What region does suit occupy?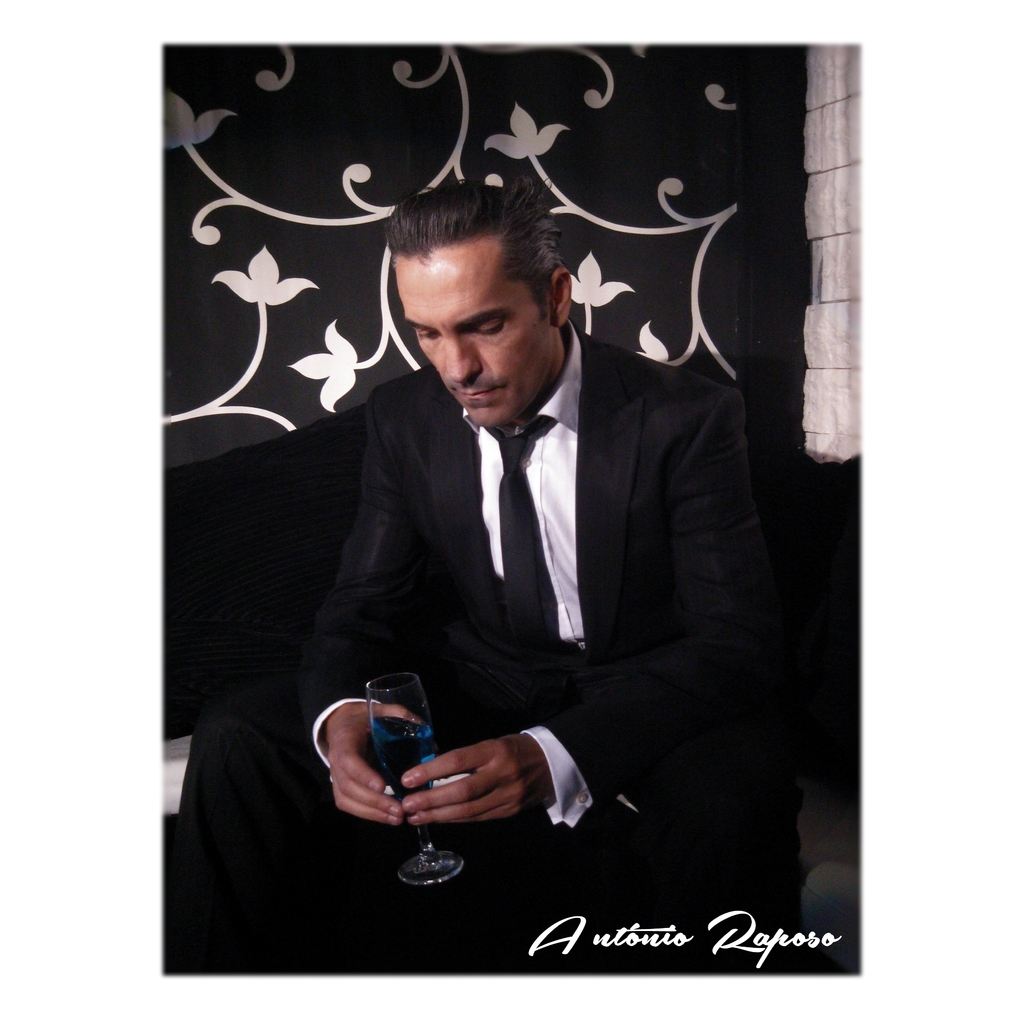
bbox(238, 425, 761, 908).
